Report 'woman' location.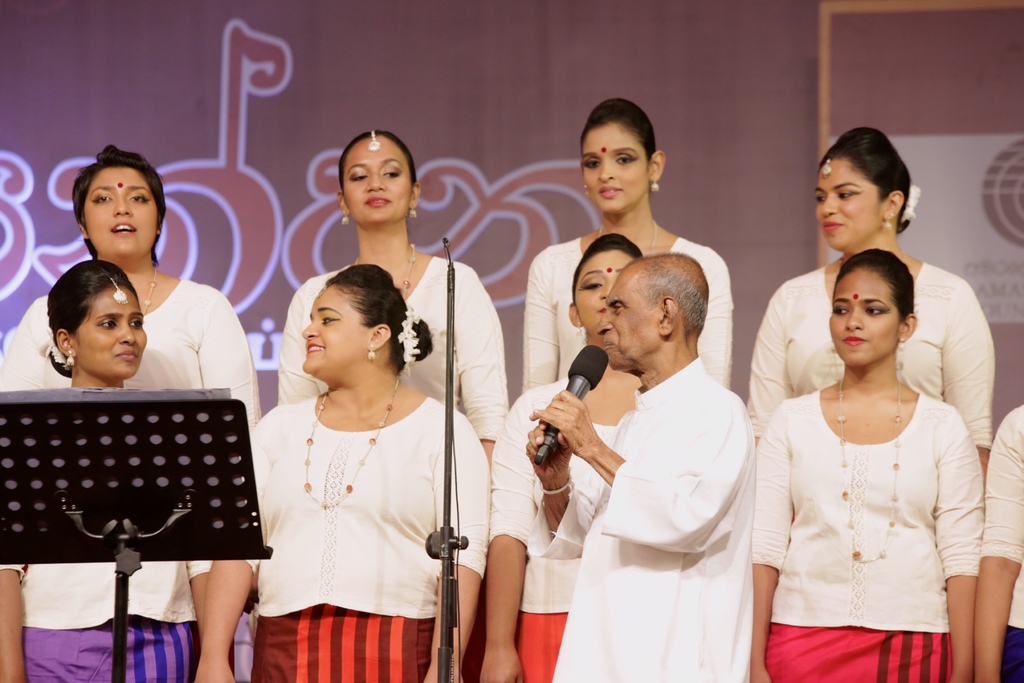
Report: 479 226 657 682.
